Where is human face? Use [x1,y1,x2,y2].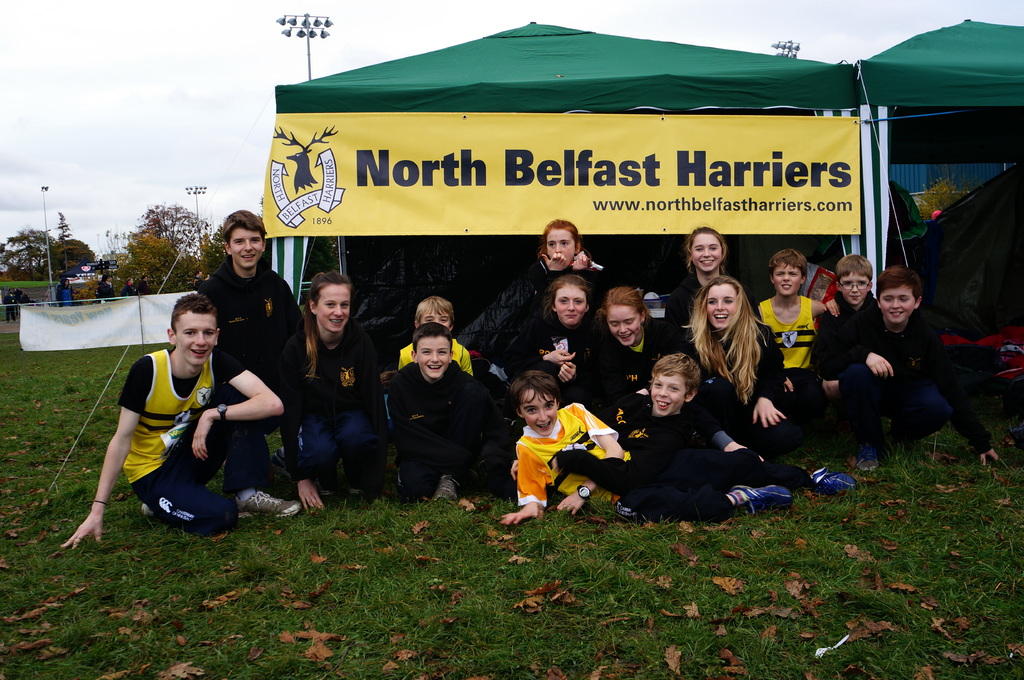
[545,228,576,262].
